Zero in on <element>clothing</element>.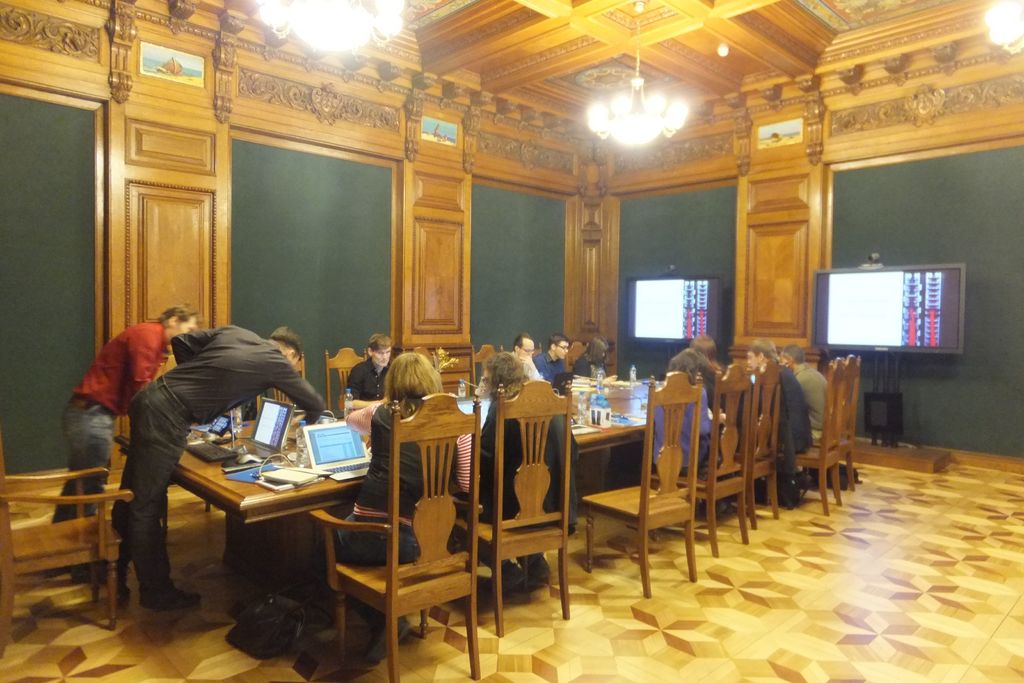
Zeroed in: (708,379,747,447).
